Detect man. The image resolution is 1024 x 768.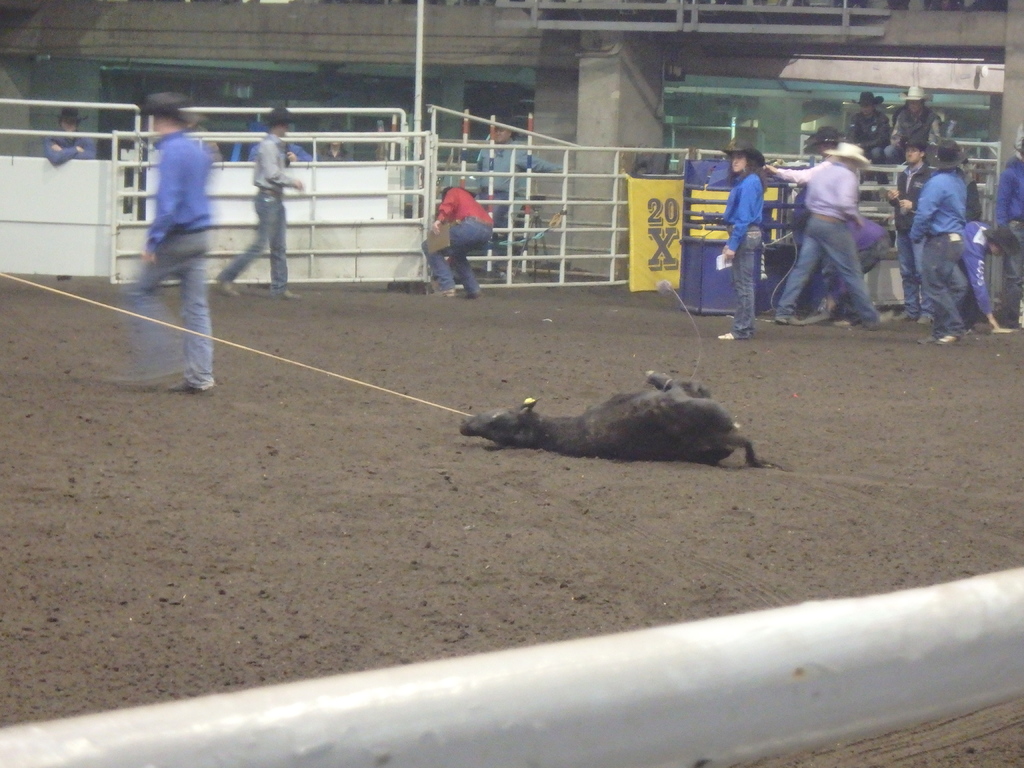
bbox=[906, 143, 961, 346].
